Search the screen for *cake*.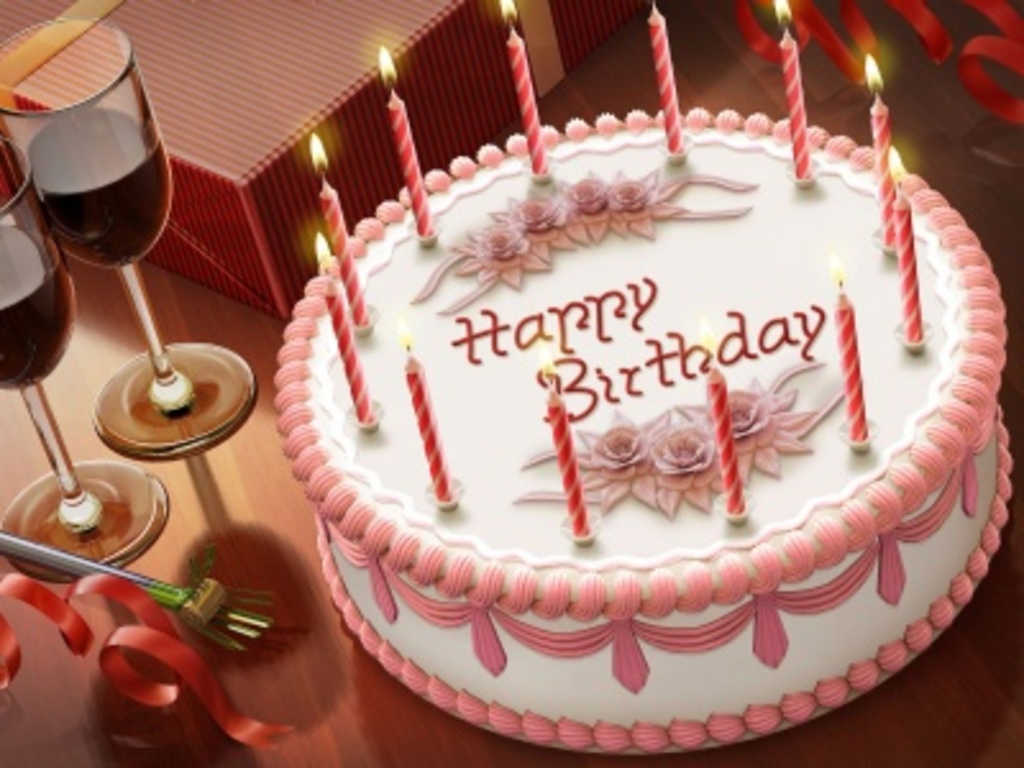
Found at 269 108 1019 755.
